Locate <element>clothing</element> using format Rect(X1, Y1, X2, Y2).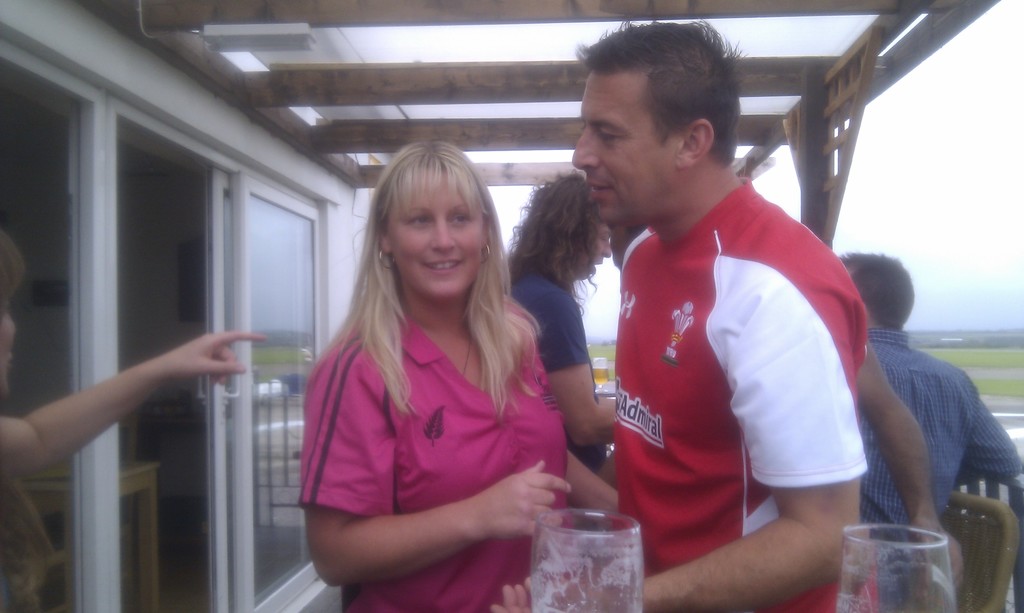
Rect(301, 285, 573, 612).
